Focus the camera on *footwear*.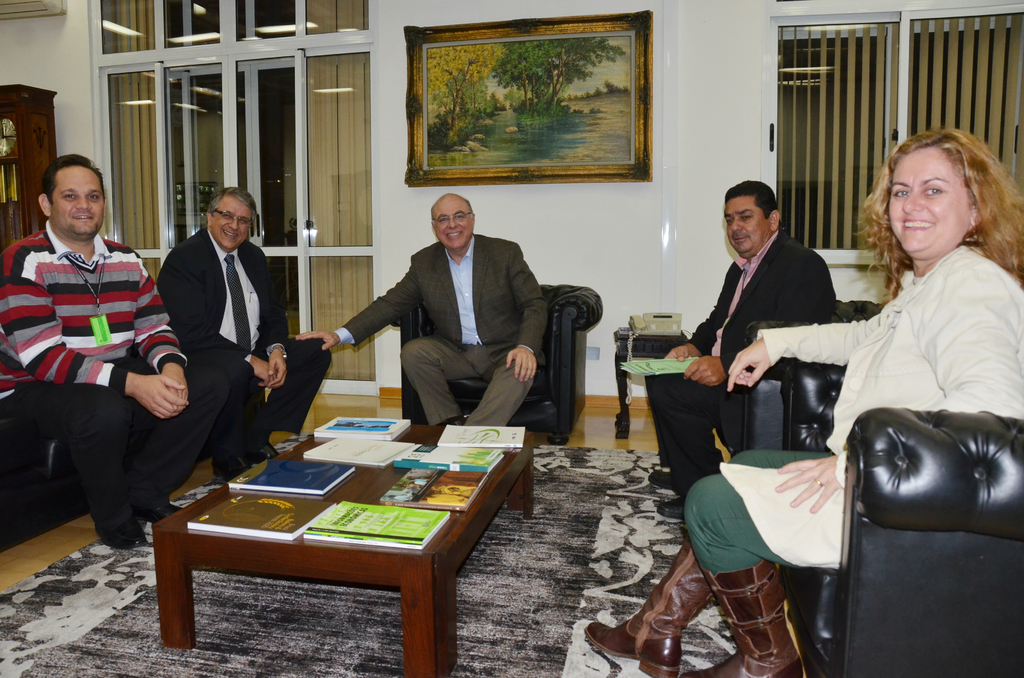
Focus region: rect(656, 494, 686, 521).
